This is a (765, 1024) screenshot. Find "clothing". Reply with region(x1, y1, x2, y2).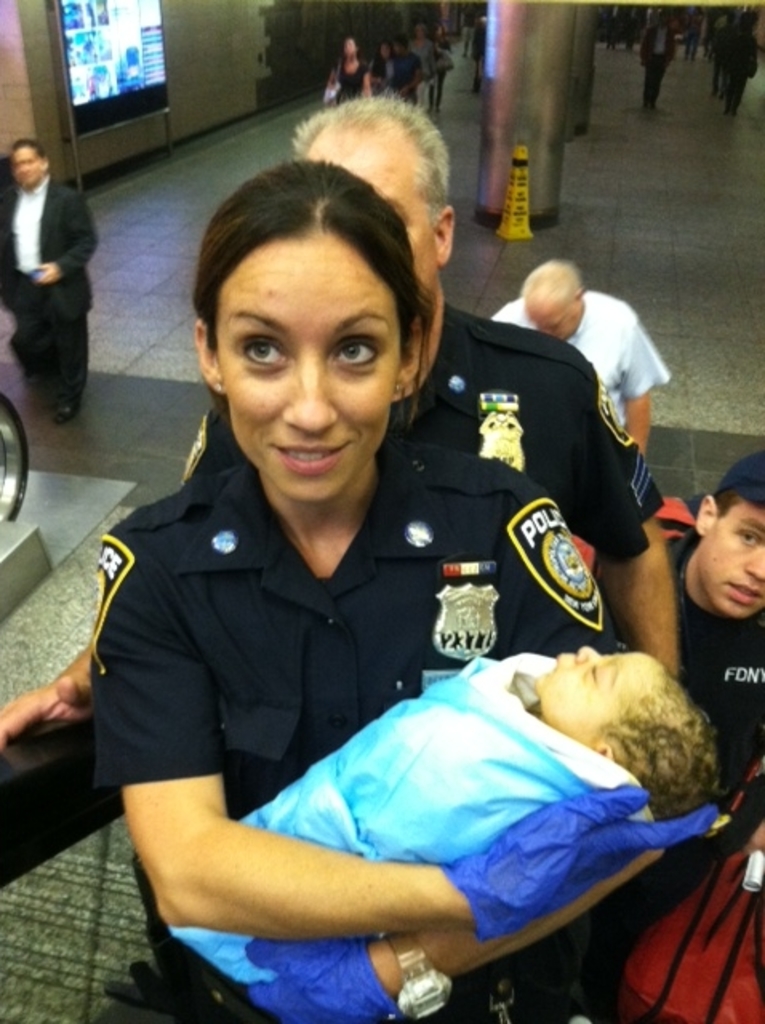
region(717, 24, 752, 107).
